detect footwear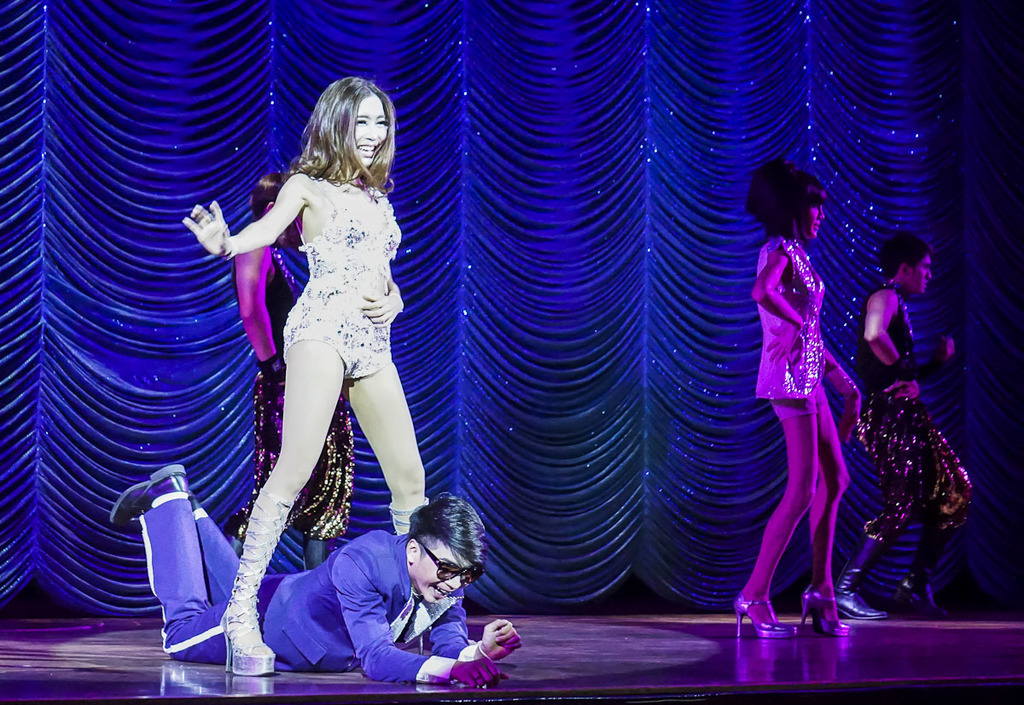
731/597/800/638
